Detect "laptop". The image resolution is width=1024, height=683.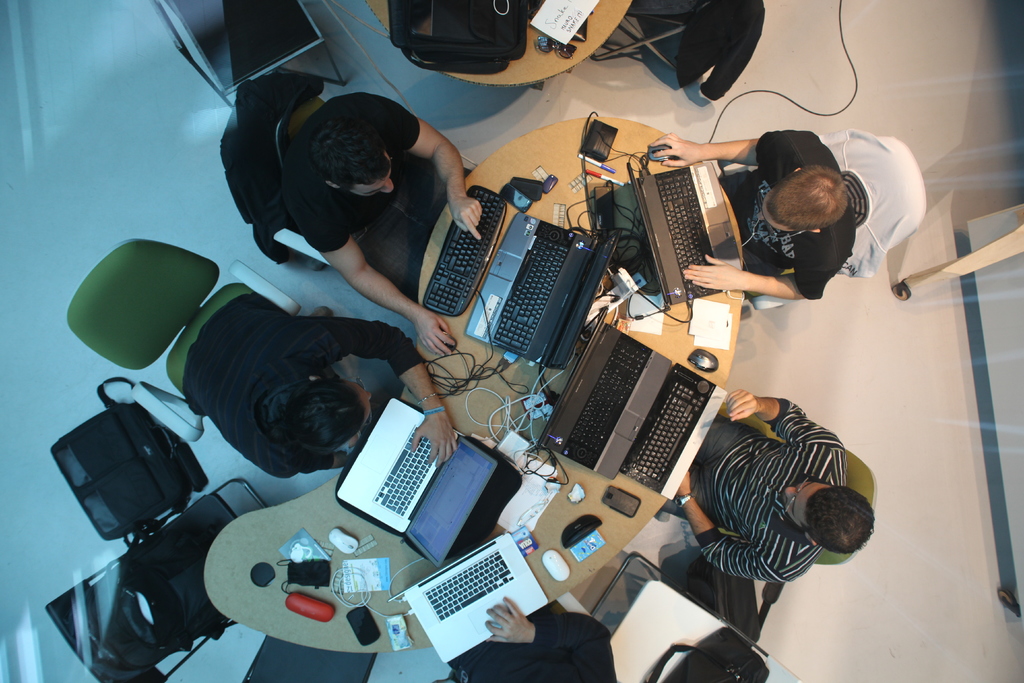
pyautogui.locateOnScreen(332, 394, 500, 566).
